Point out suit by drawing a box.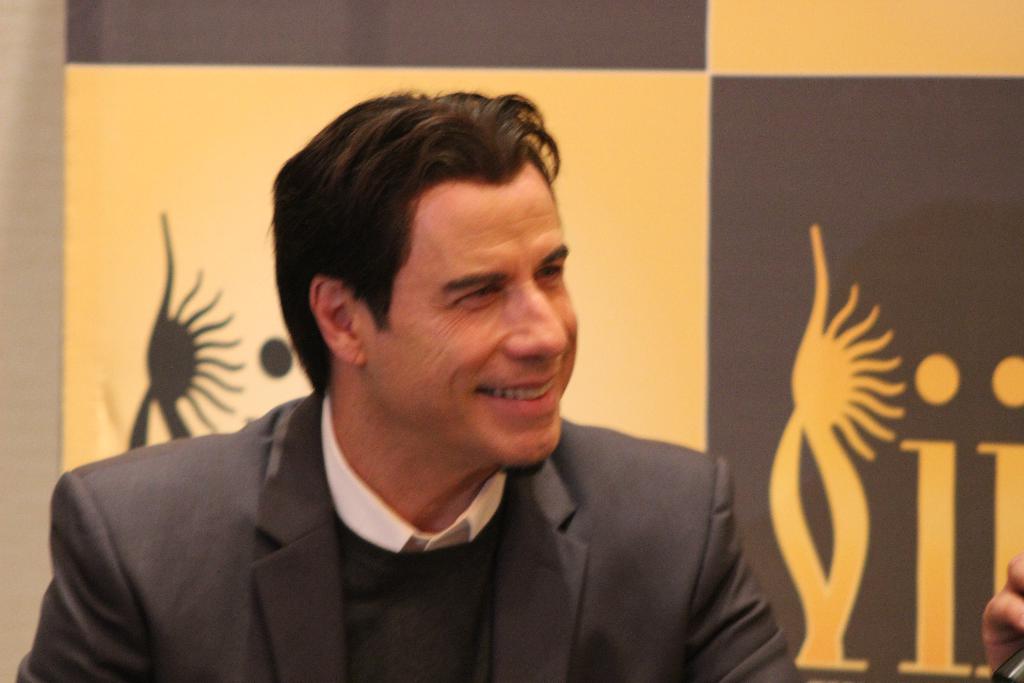
rect(36, 391, 730, 677).
